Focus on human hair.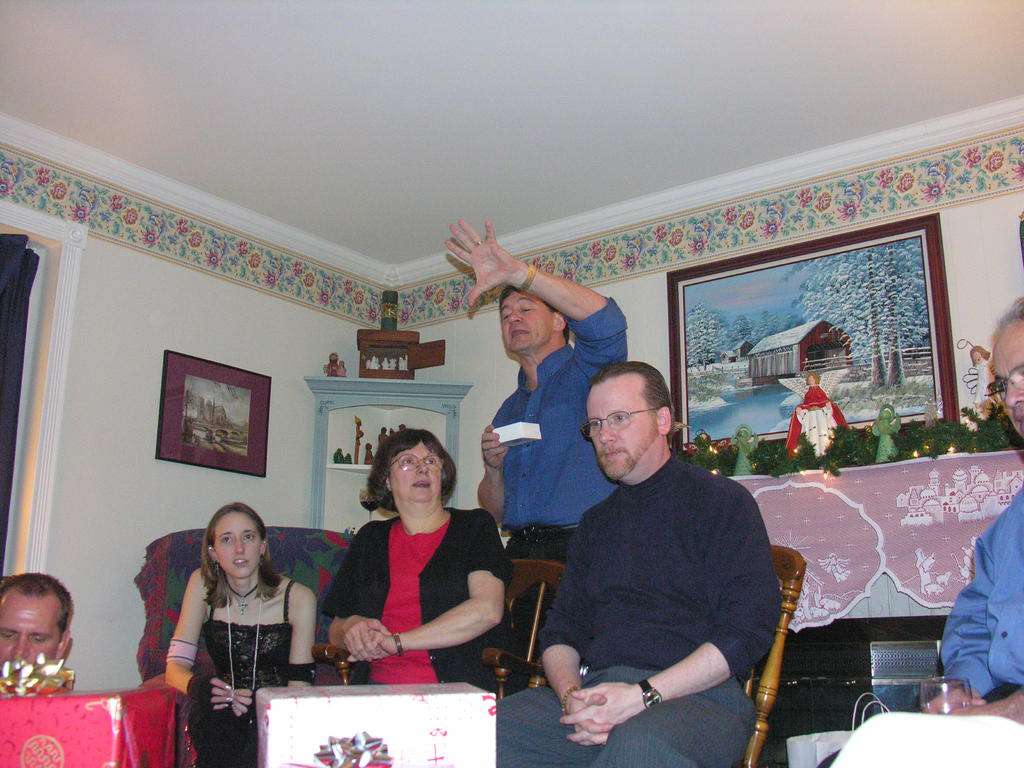
Focused at pyautogui.locateOnScreen(997, 298, 1023, 331).
